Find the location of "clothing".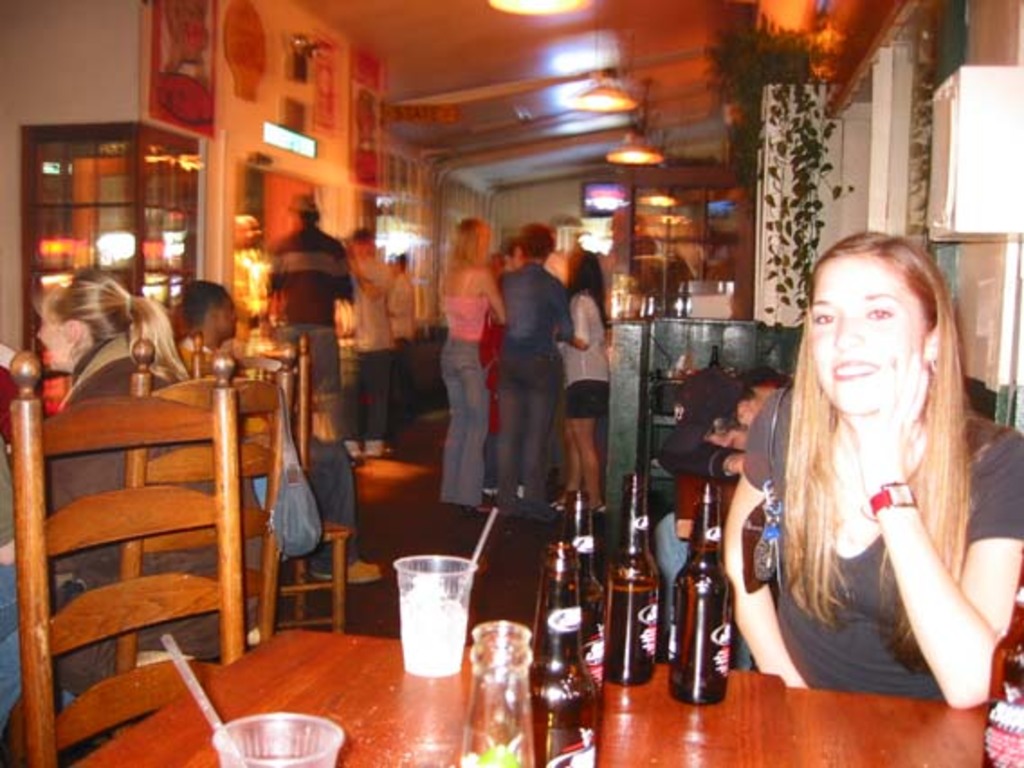
Location: x1=175 y1=334 x2=362 y2=581.
